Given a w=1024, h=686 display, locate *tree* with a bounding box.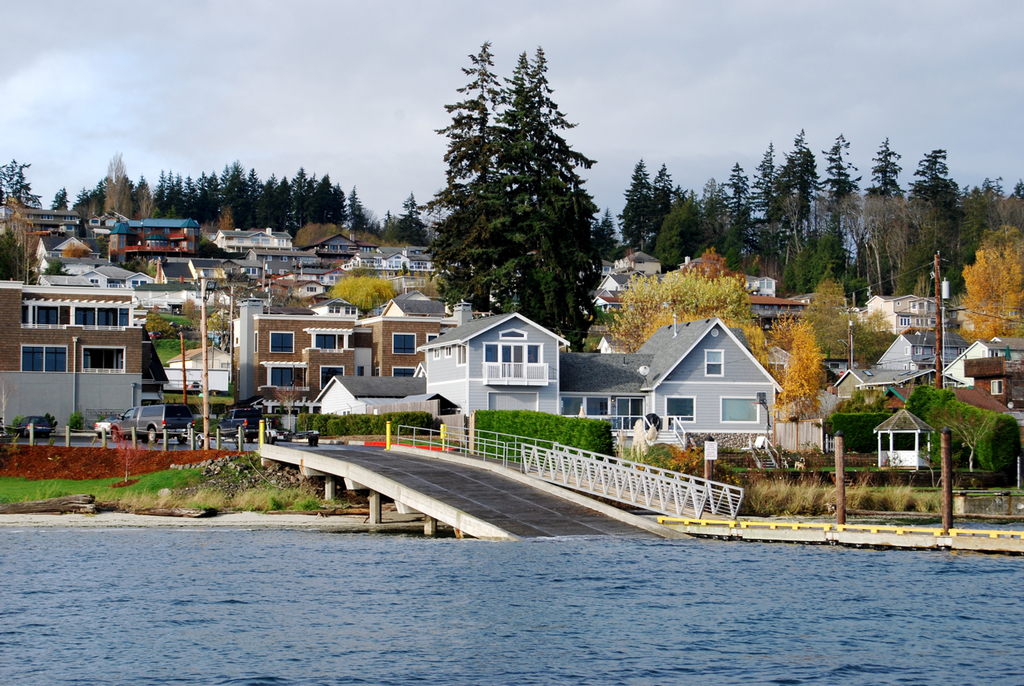
Located: bbox=[219, 203, 233, 231].
